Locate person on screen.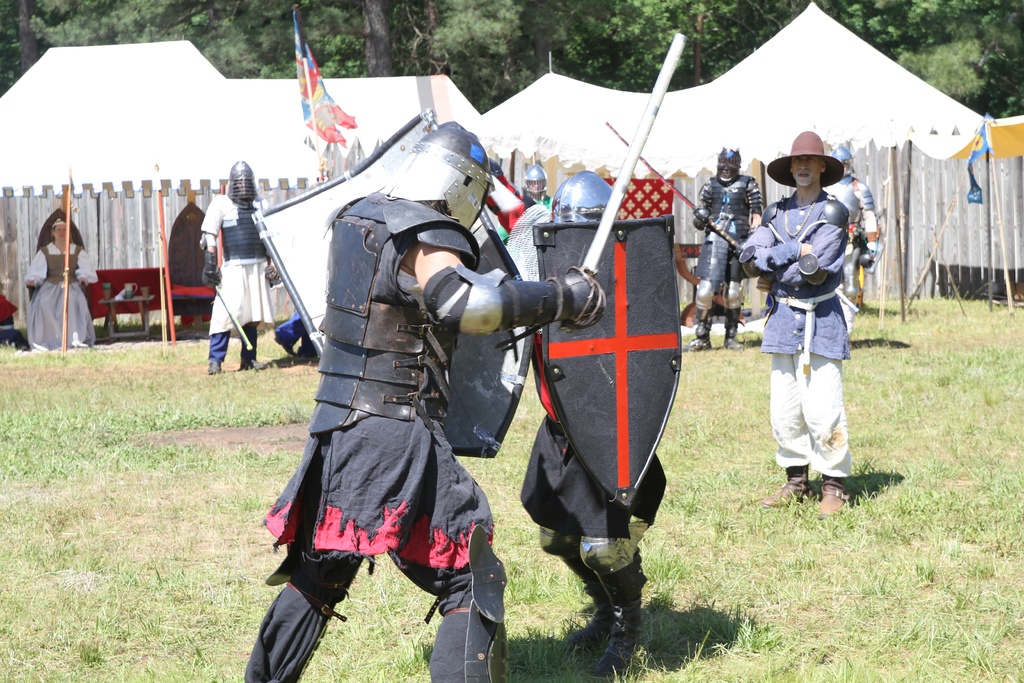
On screen at (left=689, top=144, right=760, bottom=355).
